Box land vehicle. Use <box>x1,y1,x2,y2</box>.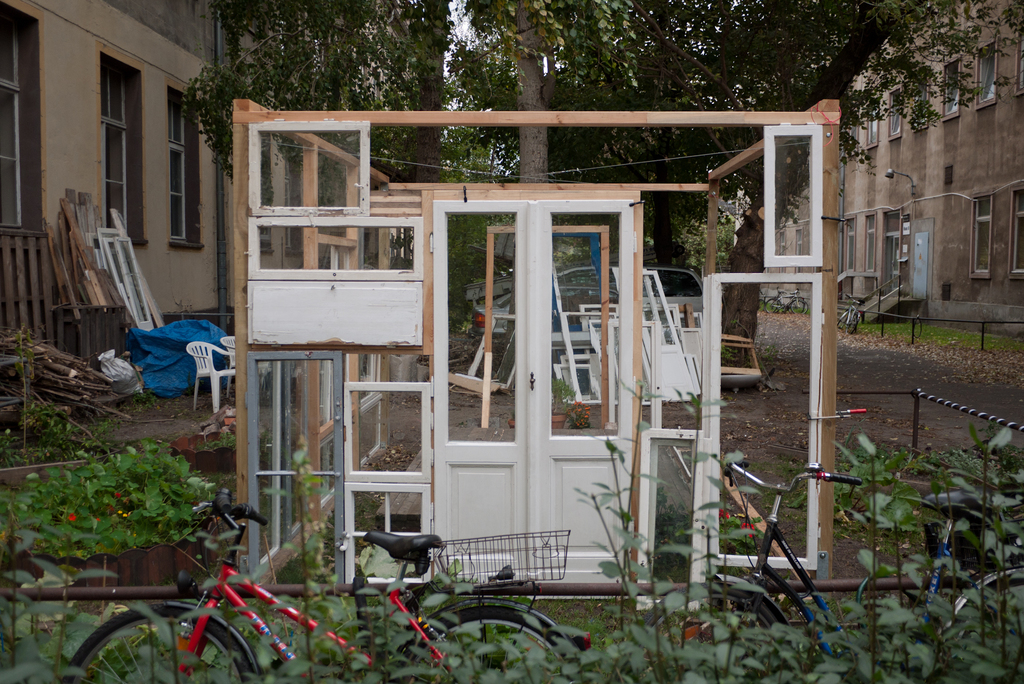
<box>765,288,811,314</box>.
